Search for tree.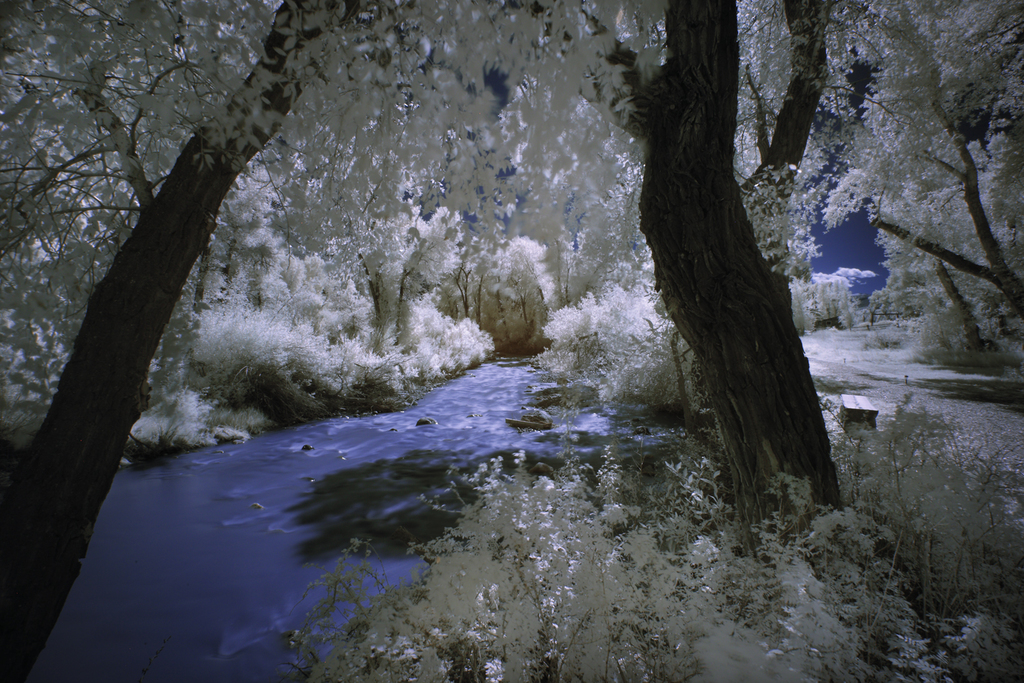
Found at <bbox>0, 0, 618, 682</bbox>.
